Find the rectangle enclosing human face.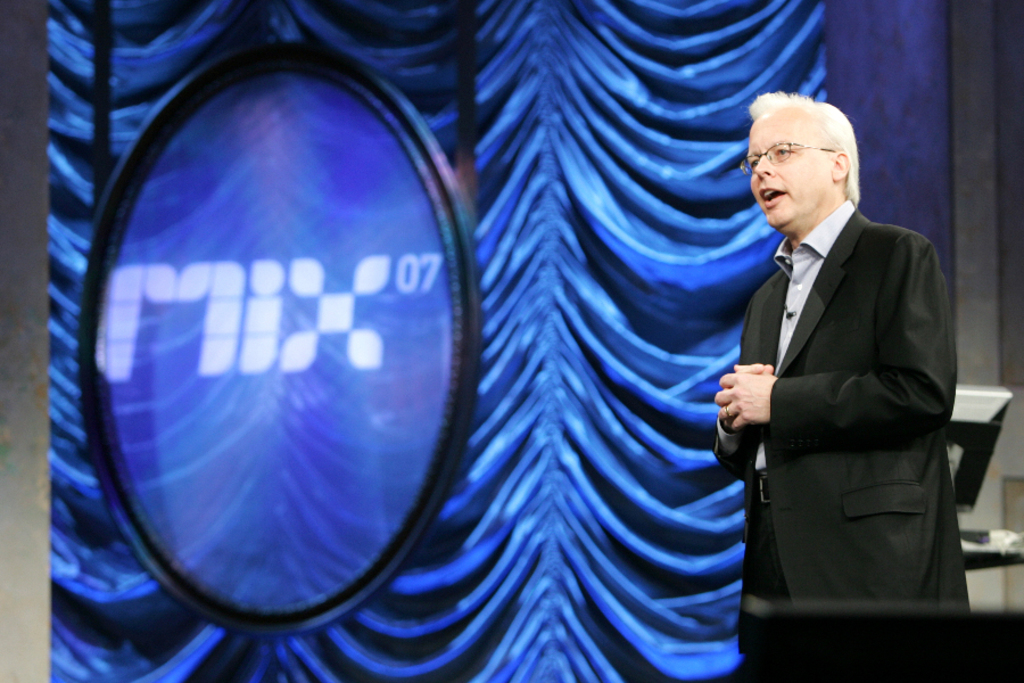
rect(744, 100, 826, 232).
